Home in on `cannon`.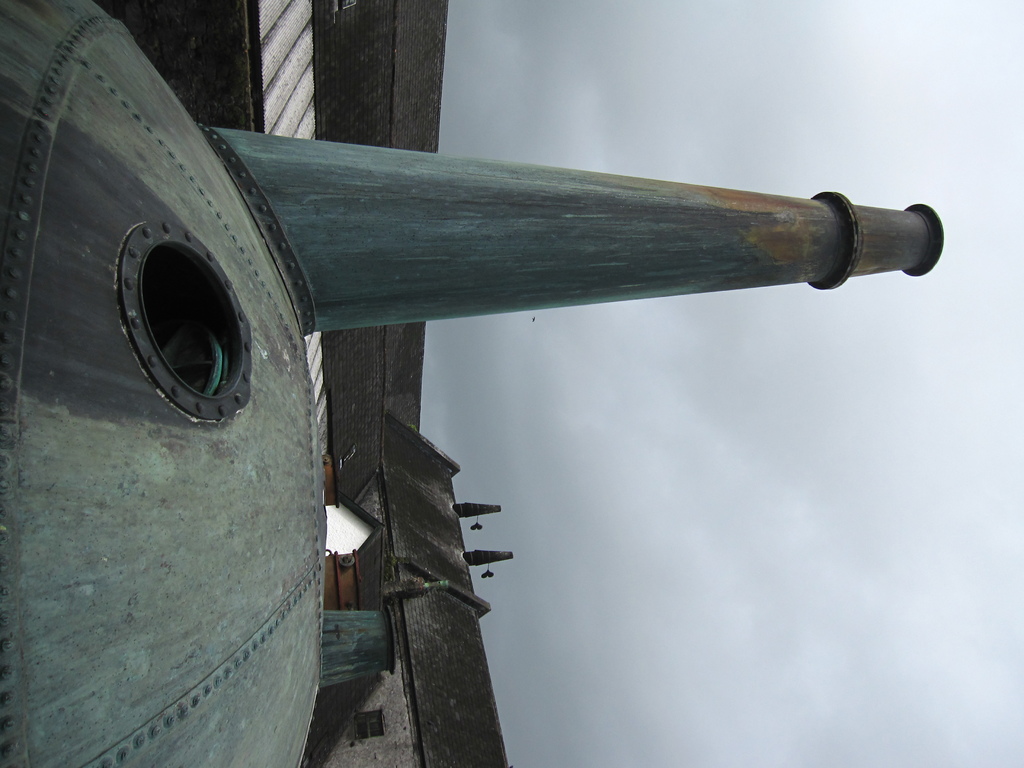
Homed in at [x1=0, y1=0, x2=948, y2=767].
